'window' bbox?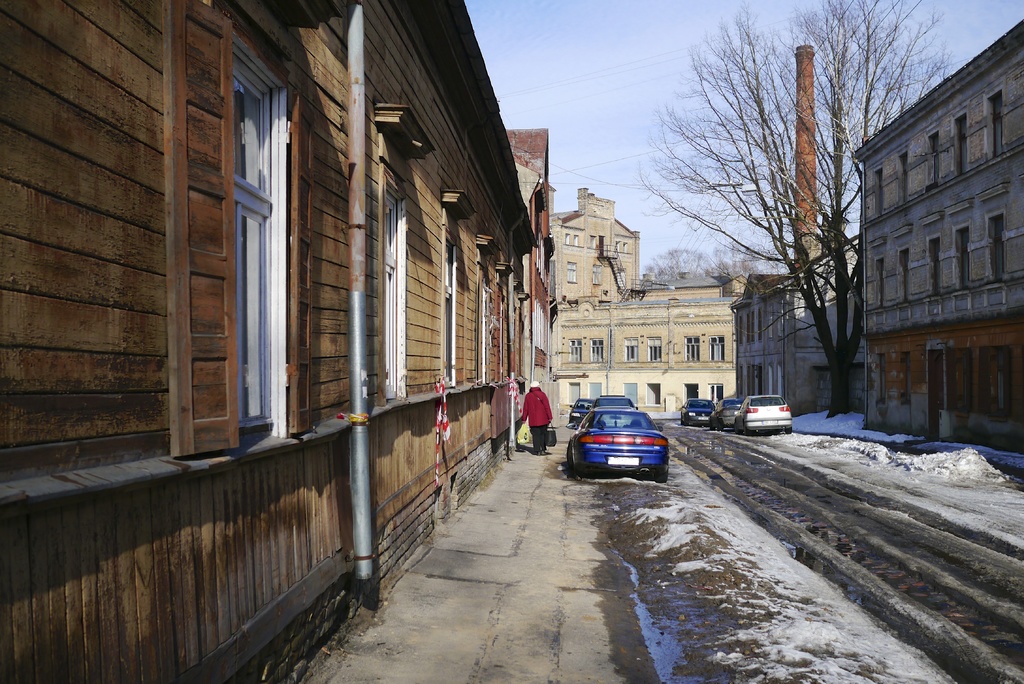
BBox(684, 338, 700, 366)
